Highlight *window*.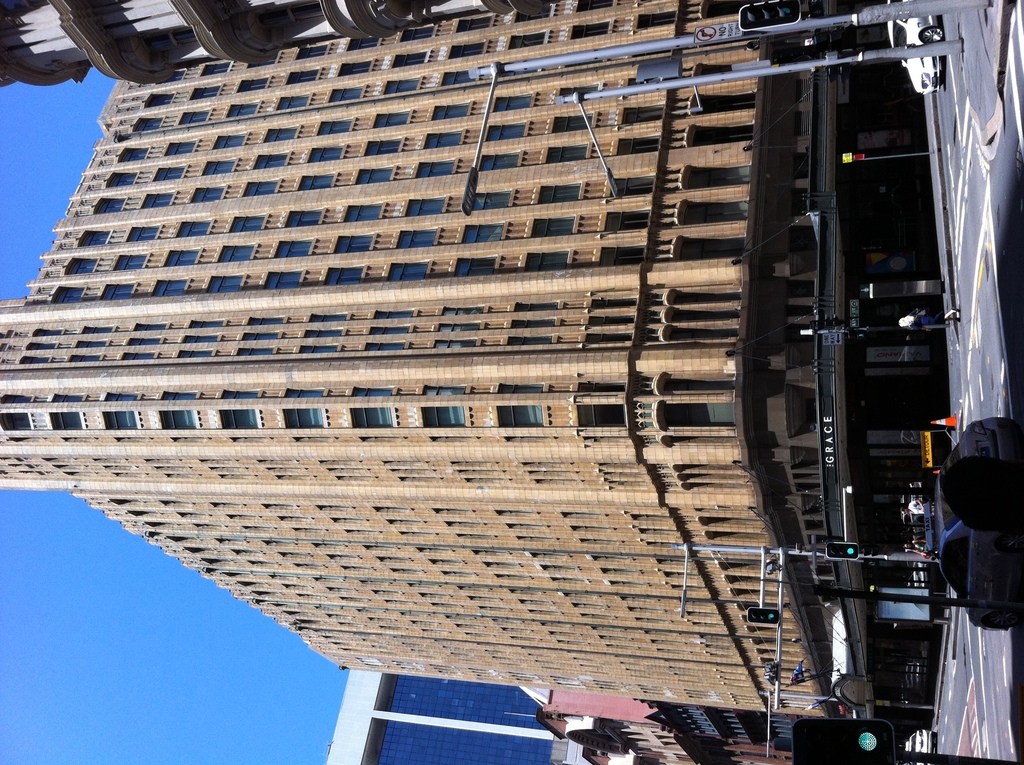
Highlighted region: bbox=(468, 188, 518, 209).
